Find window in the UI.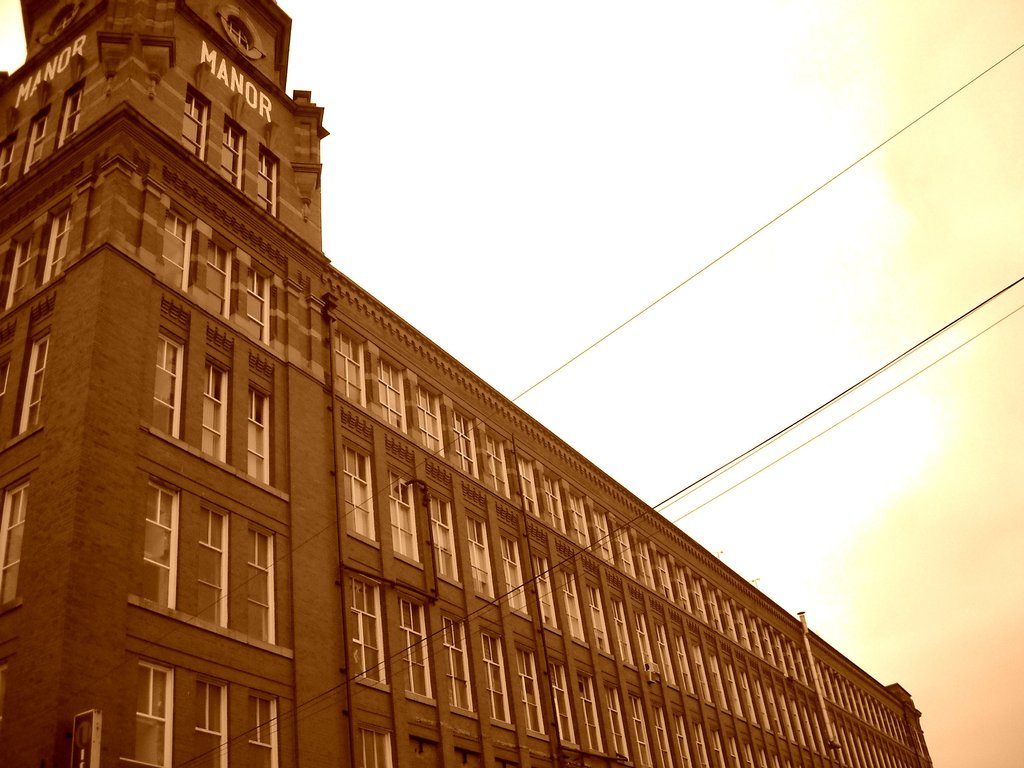
UI element at (x1=57, y1=84, x2=81, y2=147).
